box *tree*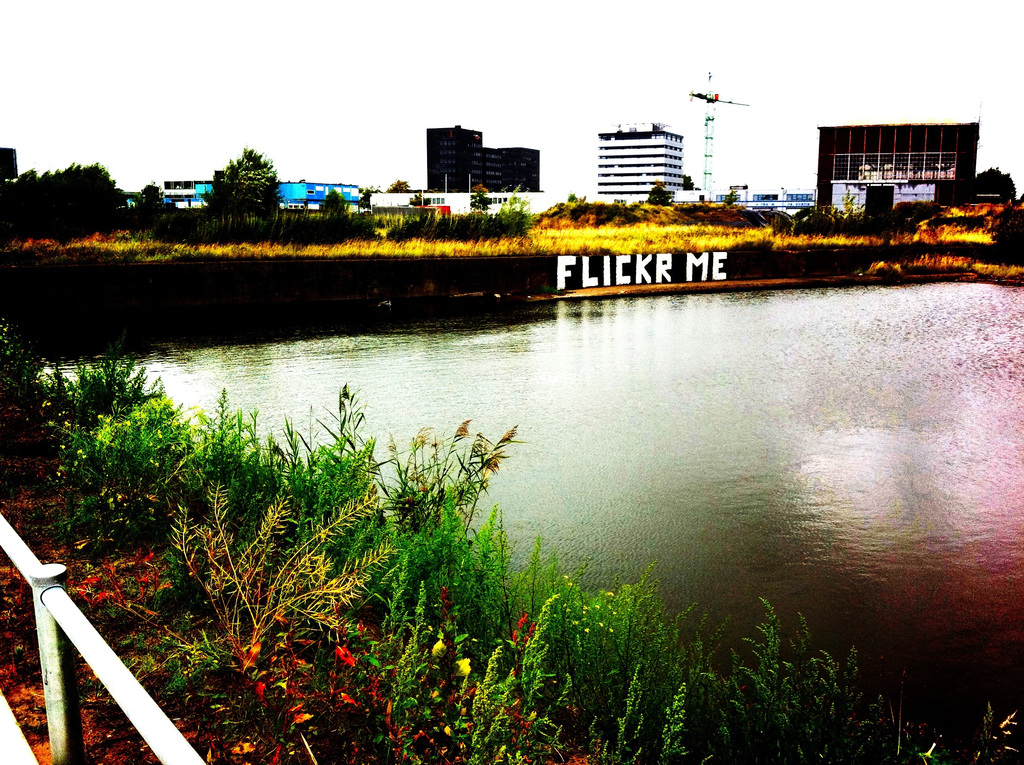
<bbox>321, 187, 346, 225</bbox>
